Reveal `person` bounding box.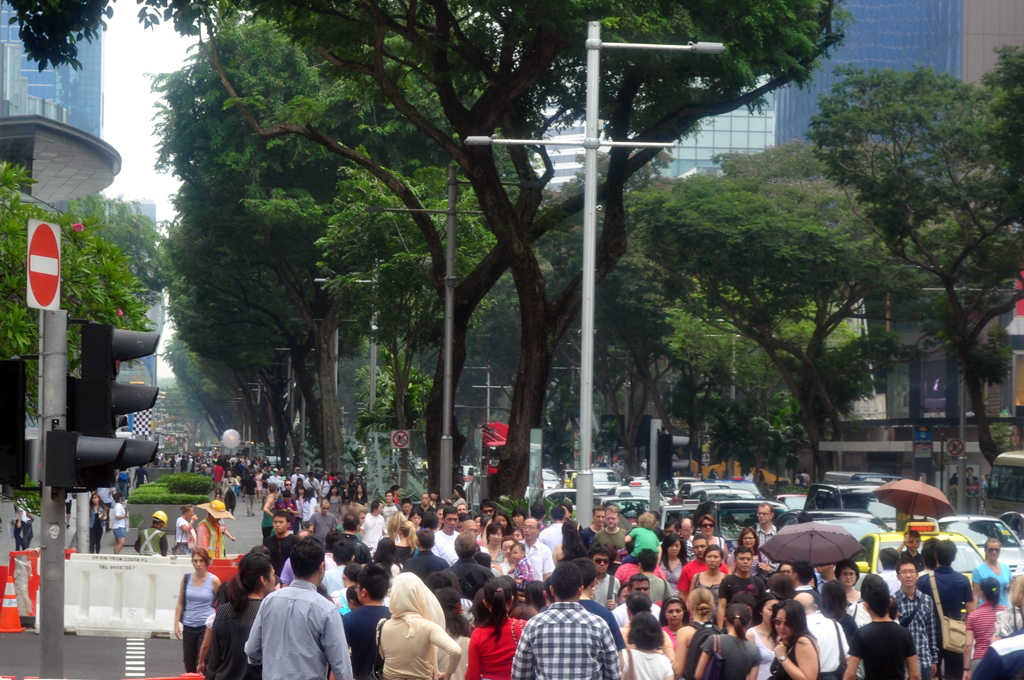
Revealed: 613, 549, 689, 613.
